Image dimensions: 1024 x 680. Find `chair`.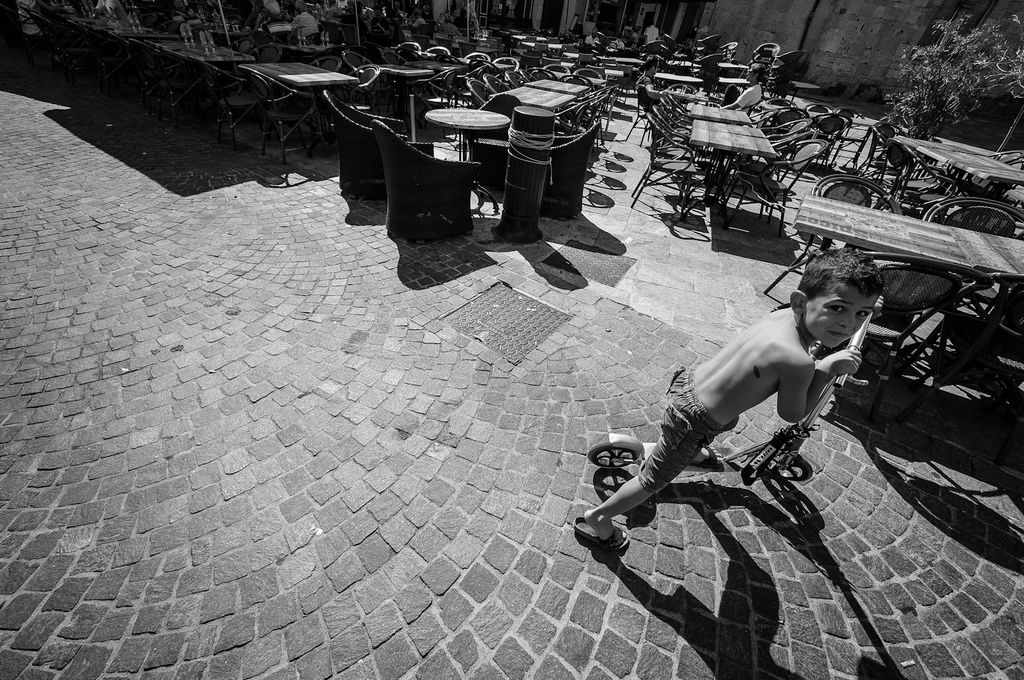
{"left": 322, "top": 83, "right": 432, "bottom": 200}.
